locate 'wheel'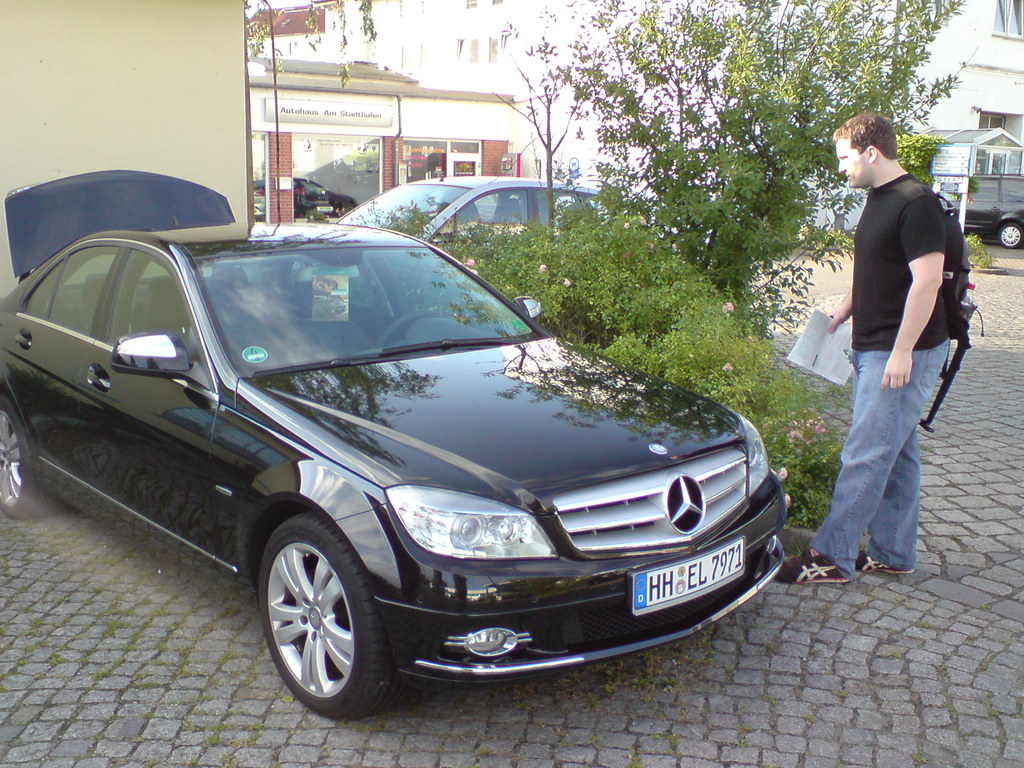
{"left": 998, "top": 218, "right": 1019, "bottom": 251}
